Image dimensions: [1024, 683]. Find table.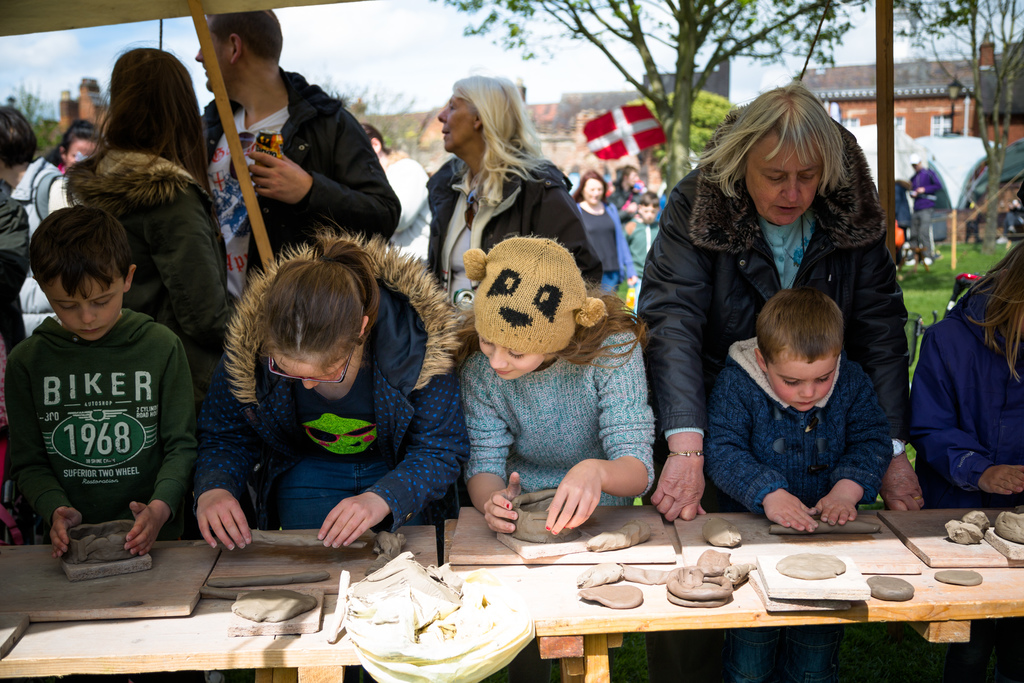
0, 518, 434, 682.
